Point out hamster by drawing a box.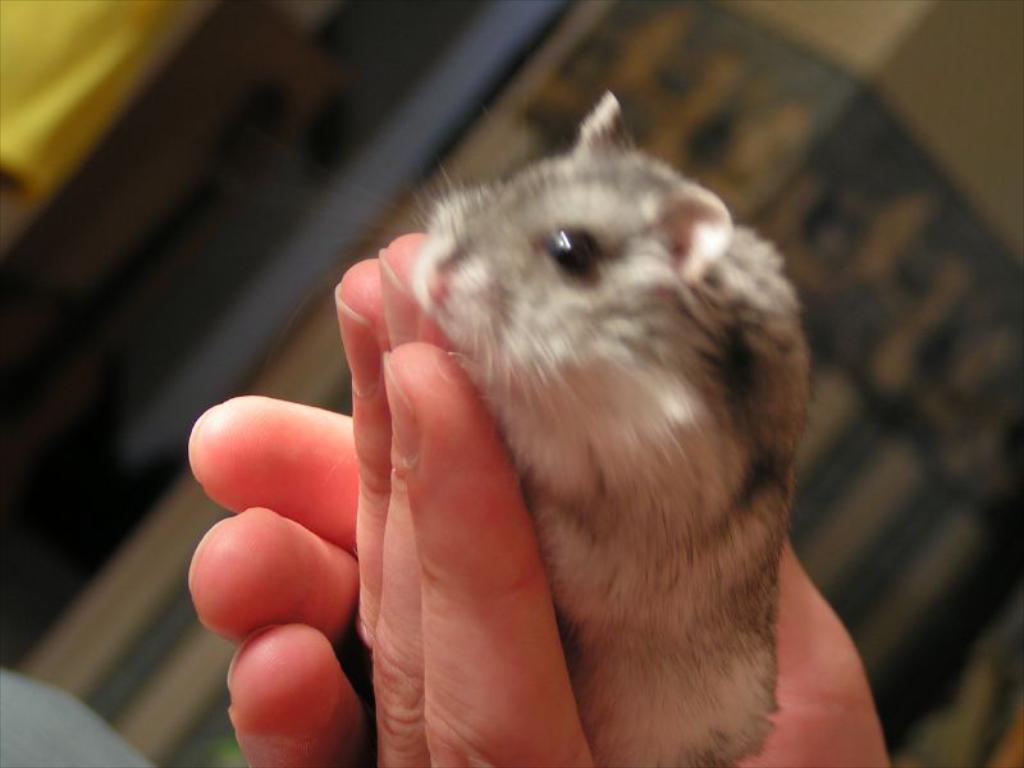
bbox=[355, 82, 817, 767].
